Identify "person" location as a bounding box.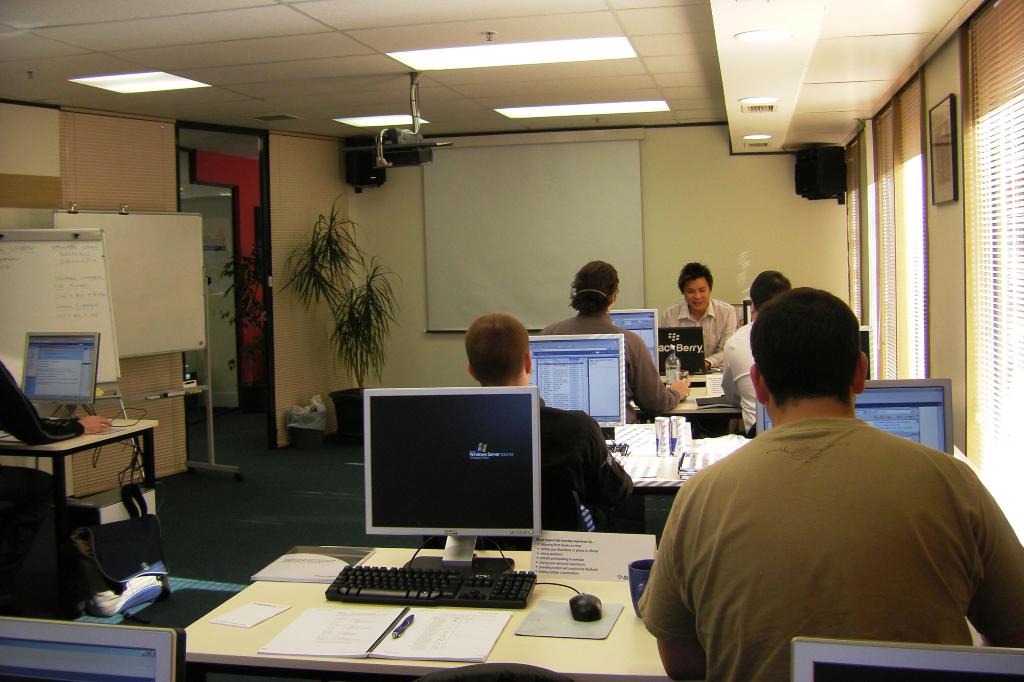
x1=543 y1=259 x2=698 y2=418.
